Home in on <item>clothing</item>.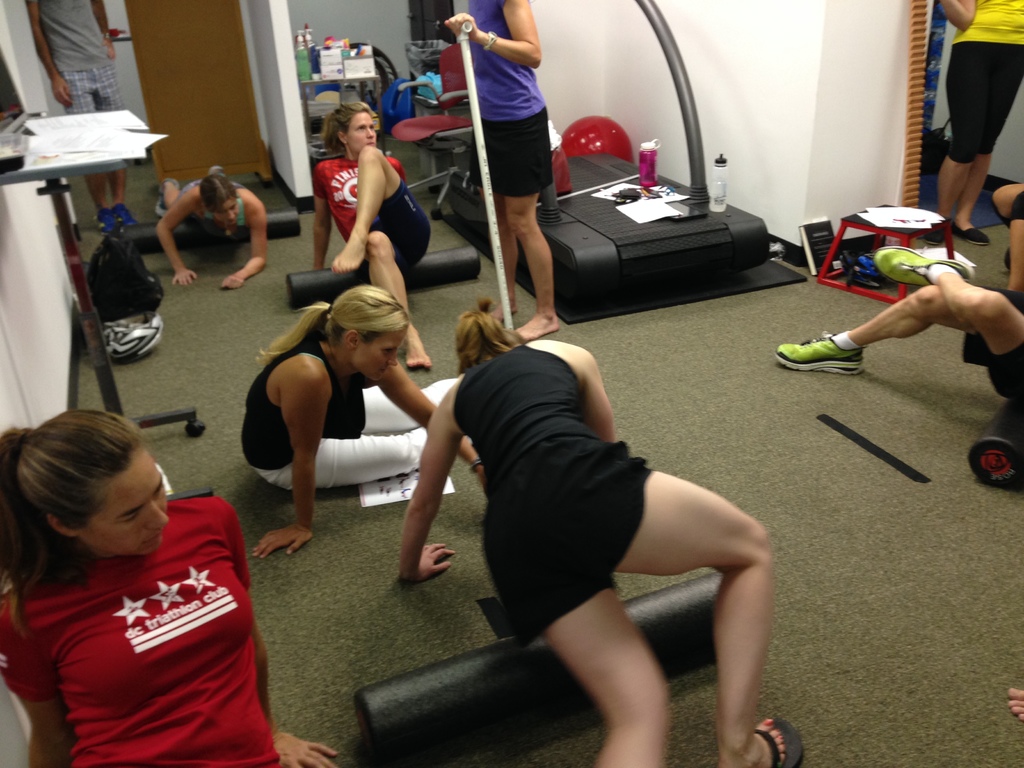
Homed in at region(992, 188, 1023, 226).
